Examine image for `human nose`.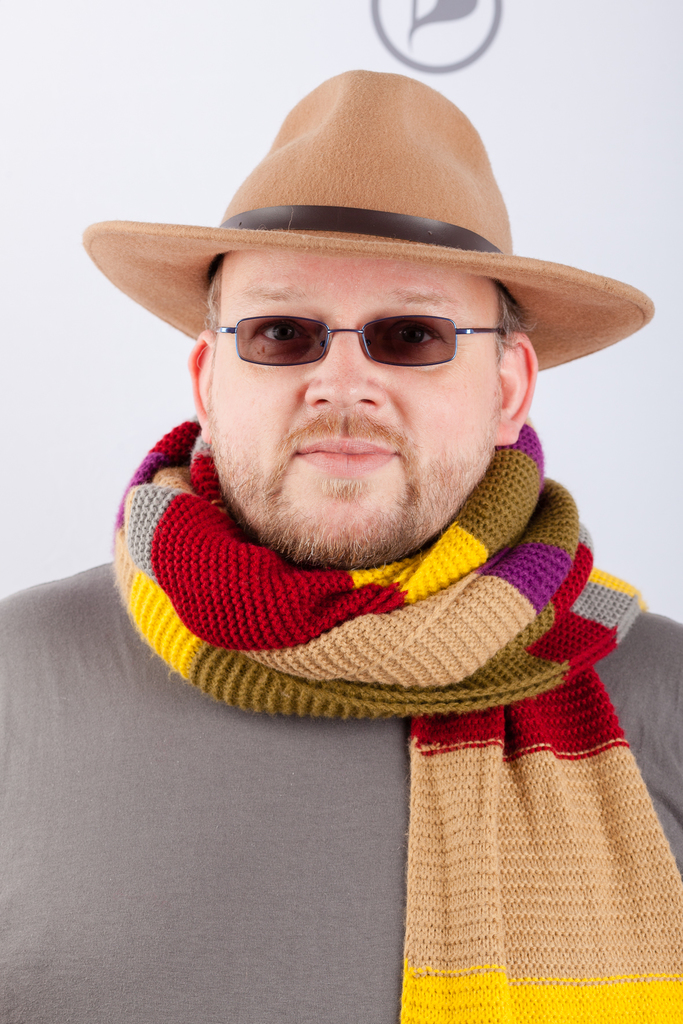
Examination result: [297, 324, 388, 415].
